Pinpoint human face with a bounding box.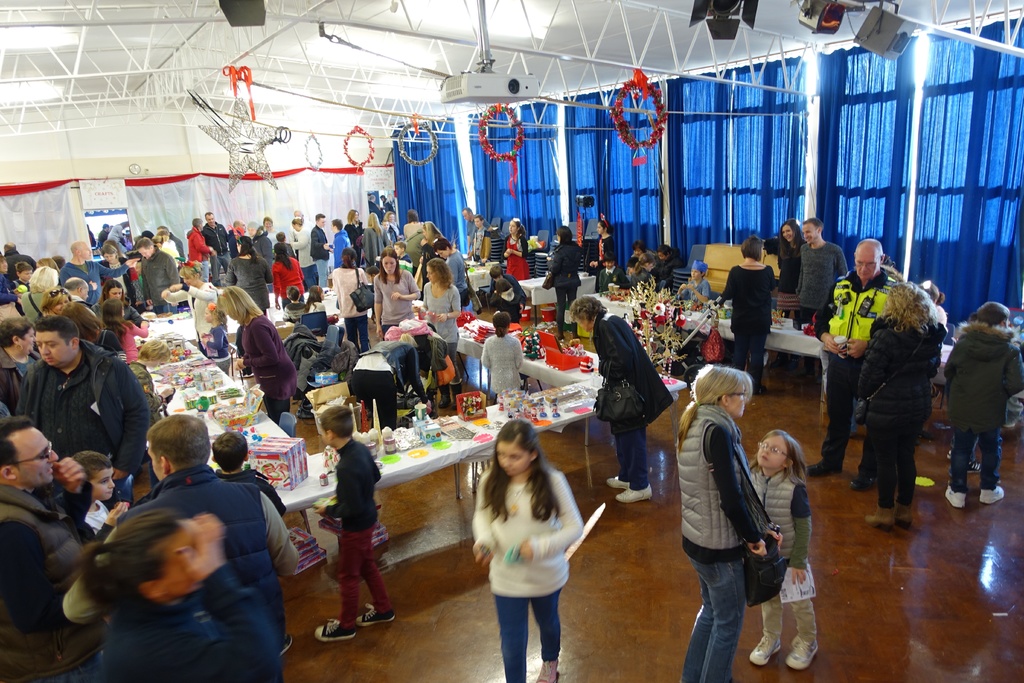
Rect(776, 220, 795, 240).
